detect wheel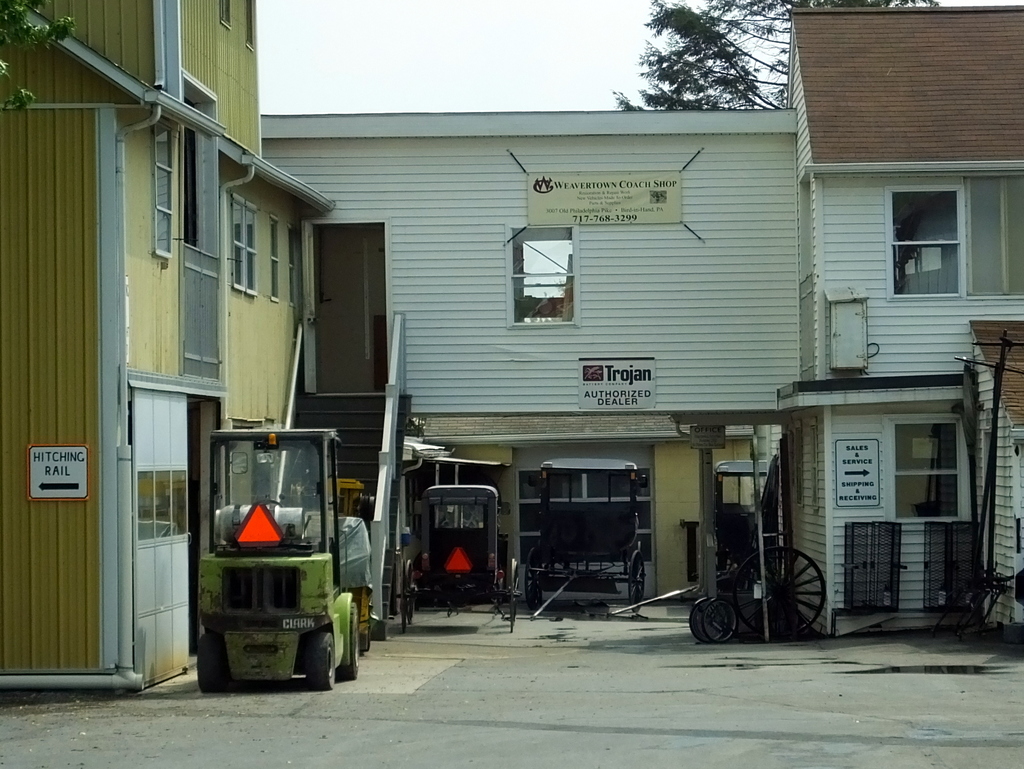
left=628, top=551, right=644, bottom=615
